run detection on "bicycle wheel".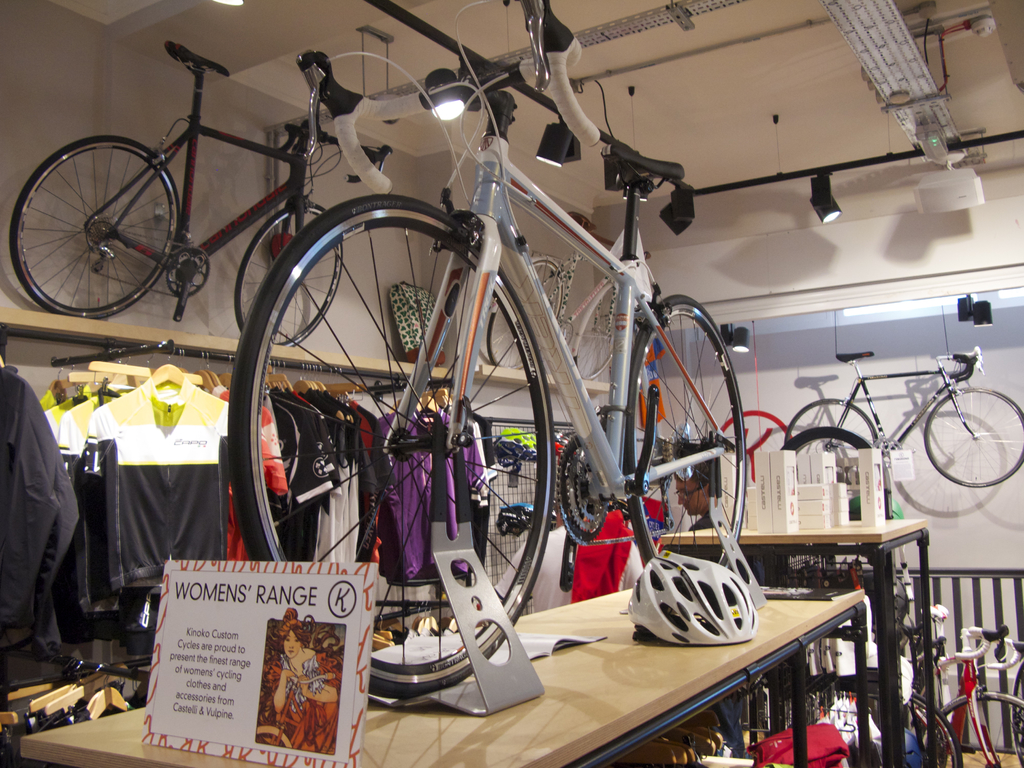
Result: (932,691,1023,767).
